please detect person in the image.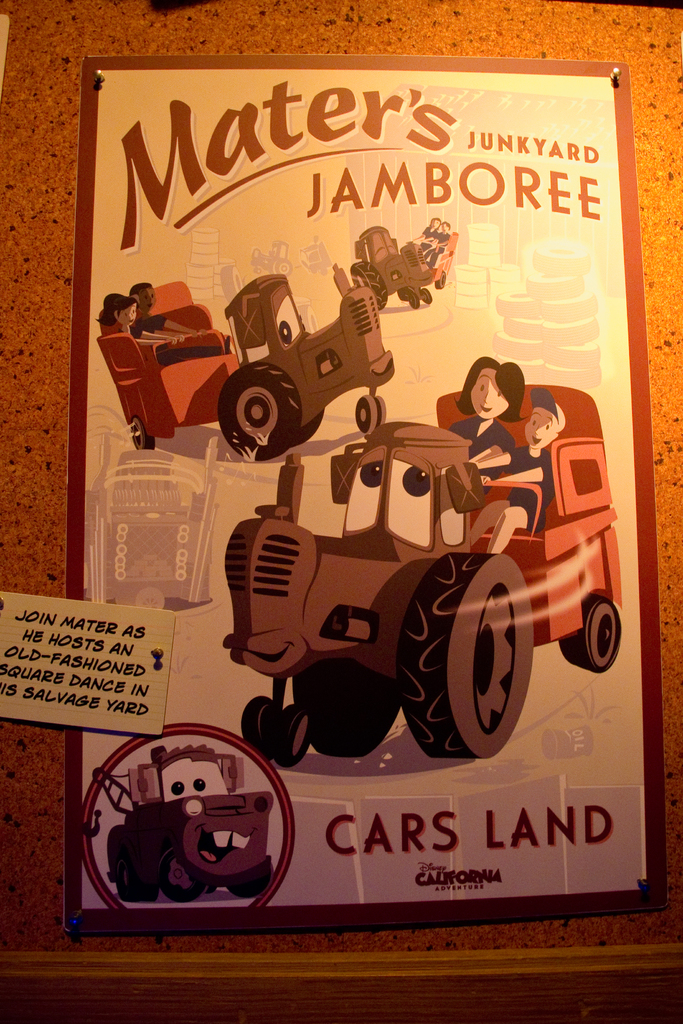
99, 293, 167, 332.
